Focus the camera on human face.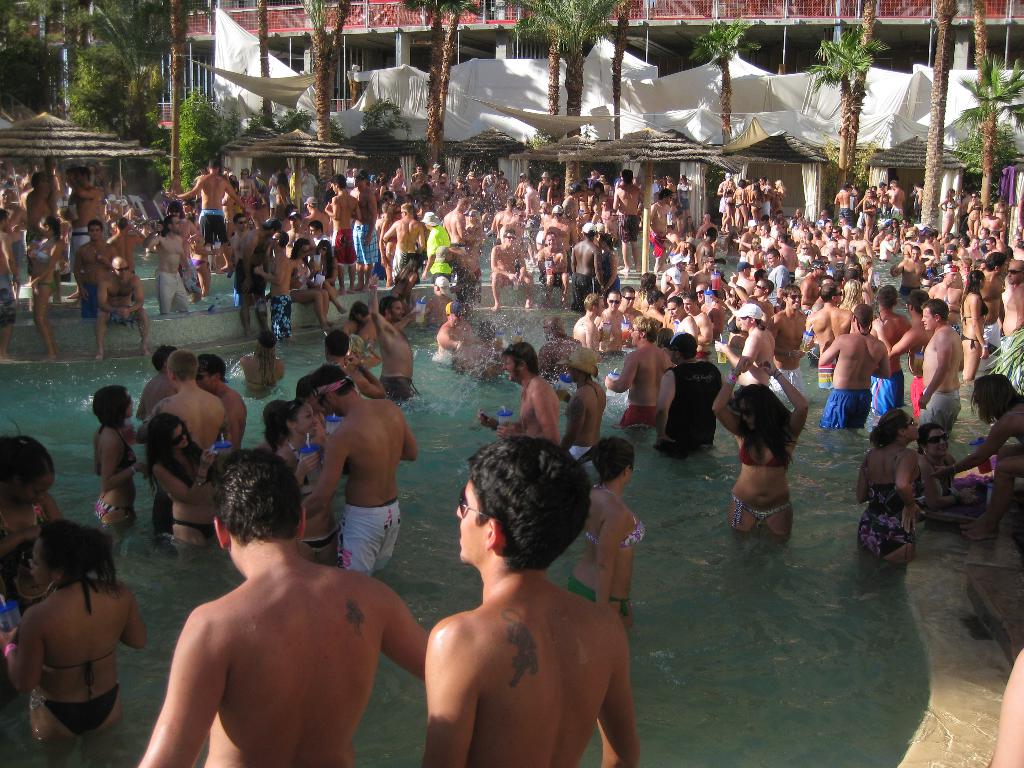
Focus region: 738/316/750/333.
